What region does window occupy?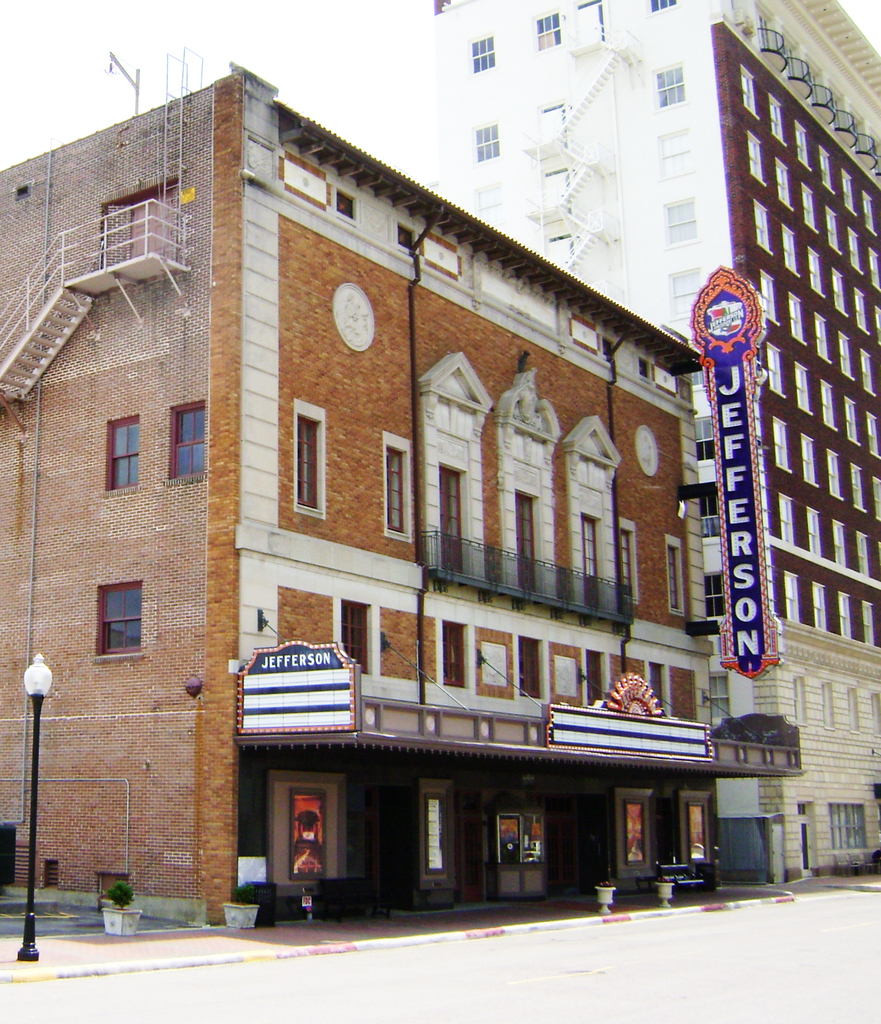
(809,581,832,630).
